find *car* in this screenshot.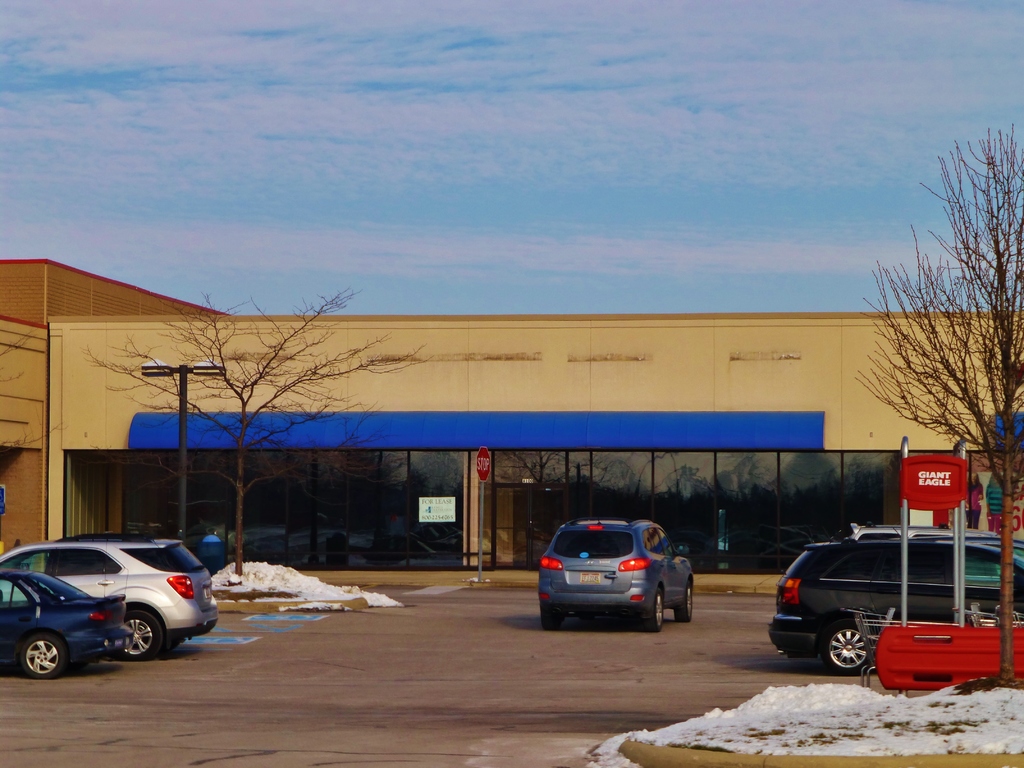
The bounding box for *car* is select_region(1, 536, 223, 660).
